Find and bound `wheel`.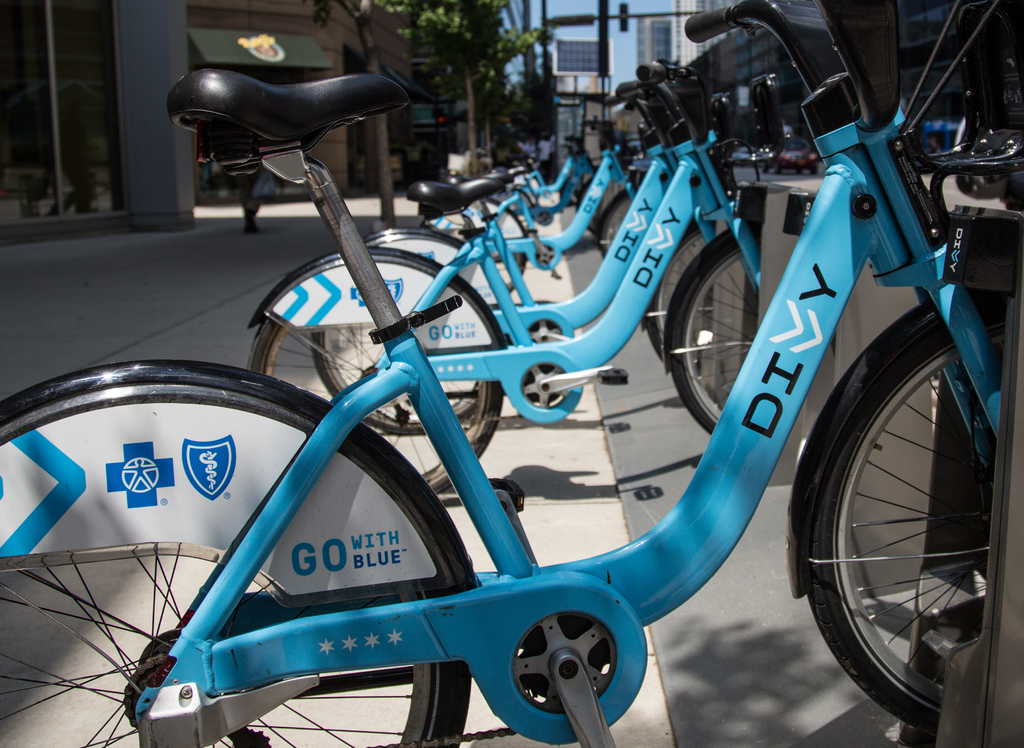
Bound: bbox=[425, 198, 532, 291].
